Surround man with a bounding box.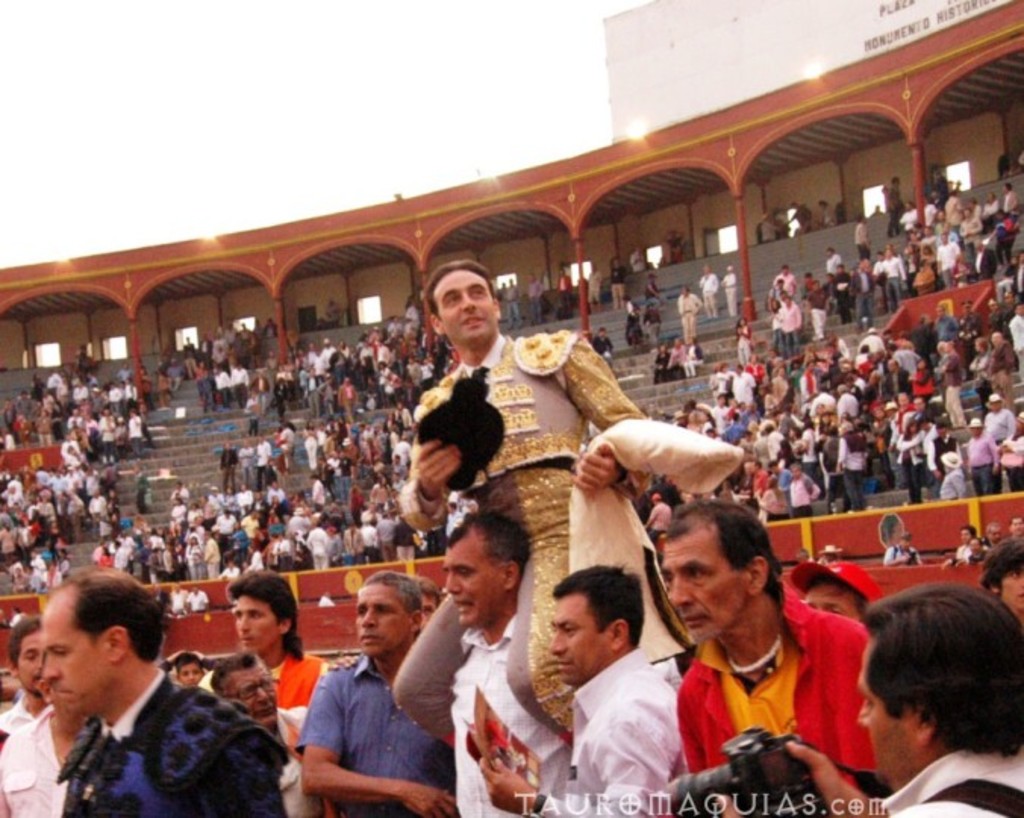
locate(713, 580, 1022, 816).
